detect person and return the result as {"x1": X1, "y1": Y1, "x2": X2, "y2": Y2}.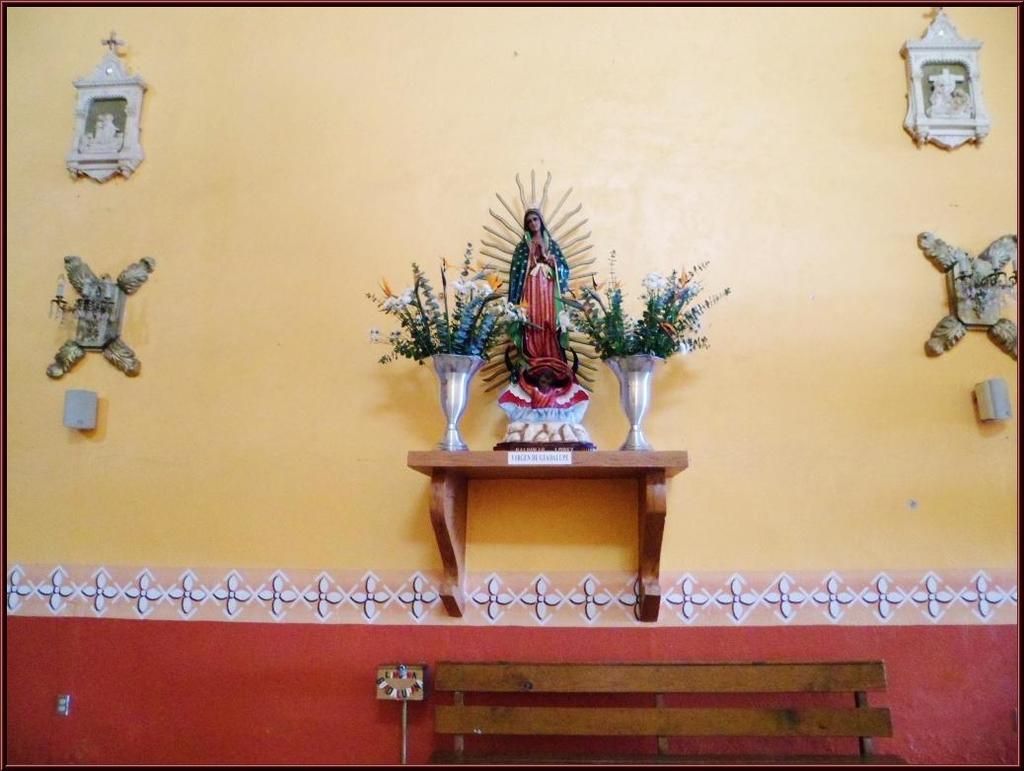
{"x1": 507, "y1": 205, "x2": 568, "y2": 384}.
